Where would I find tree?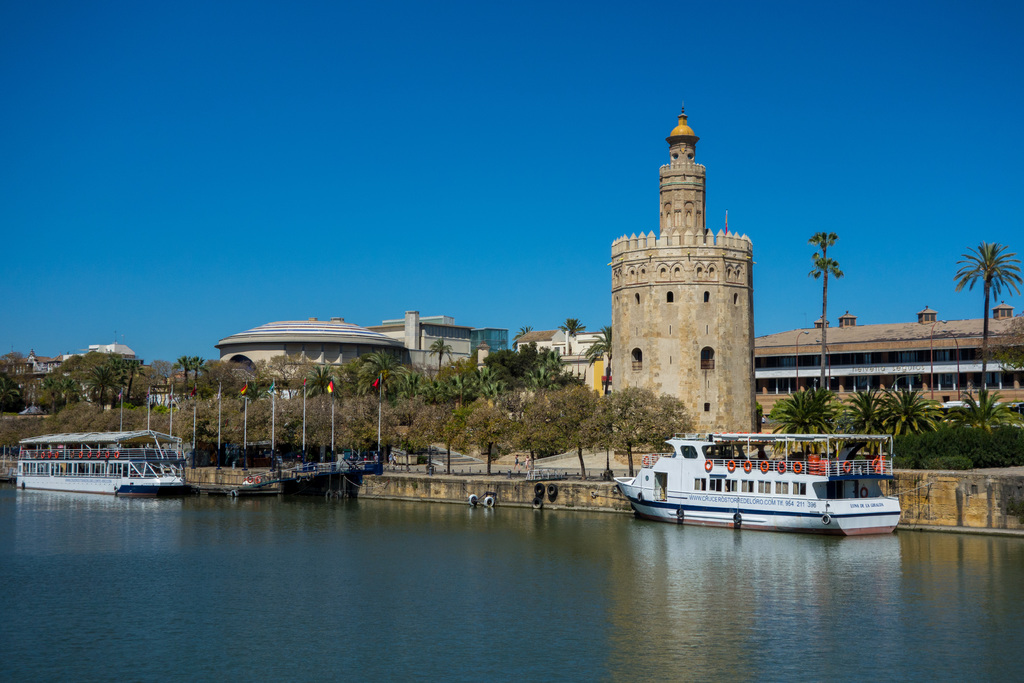
At <region>935, 212, 1023, 338</region>.
